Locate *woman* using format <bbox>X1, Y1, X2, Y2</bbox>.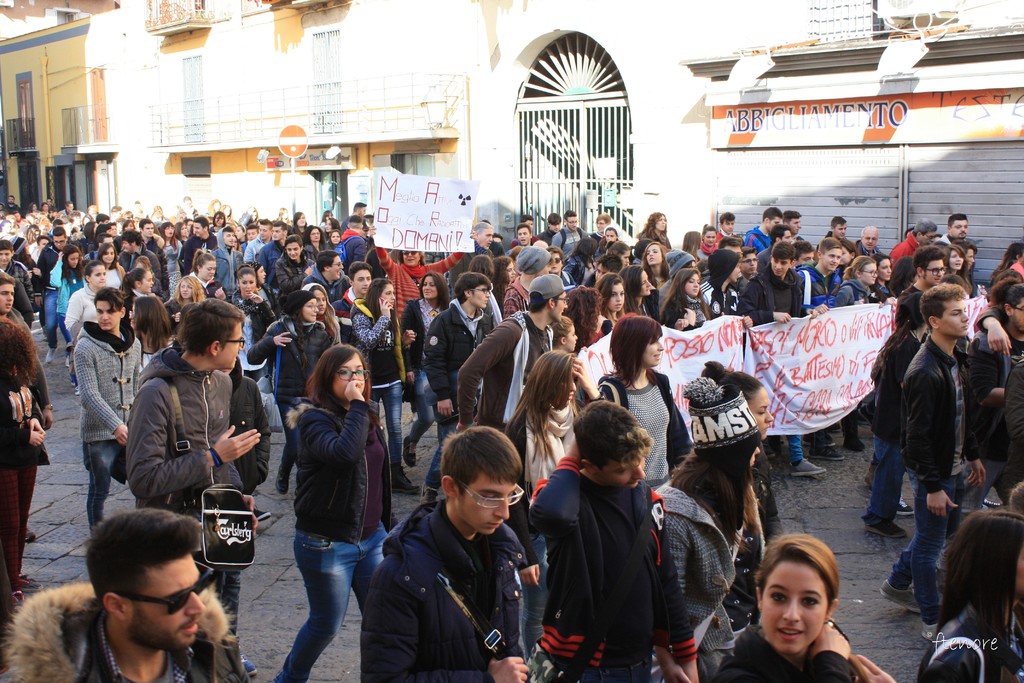
<bbox>118, 265, 156, 297</bbox>.
